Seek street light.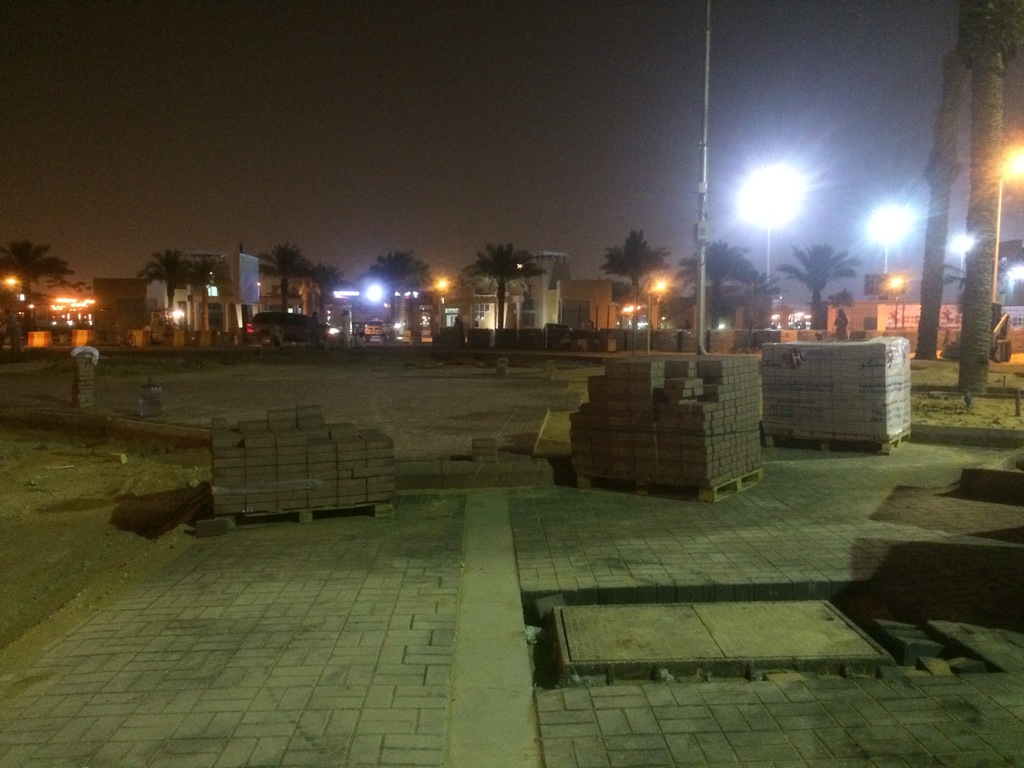
rect(640, 273, 663, 358).
